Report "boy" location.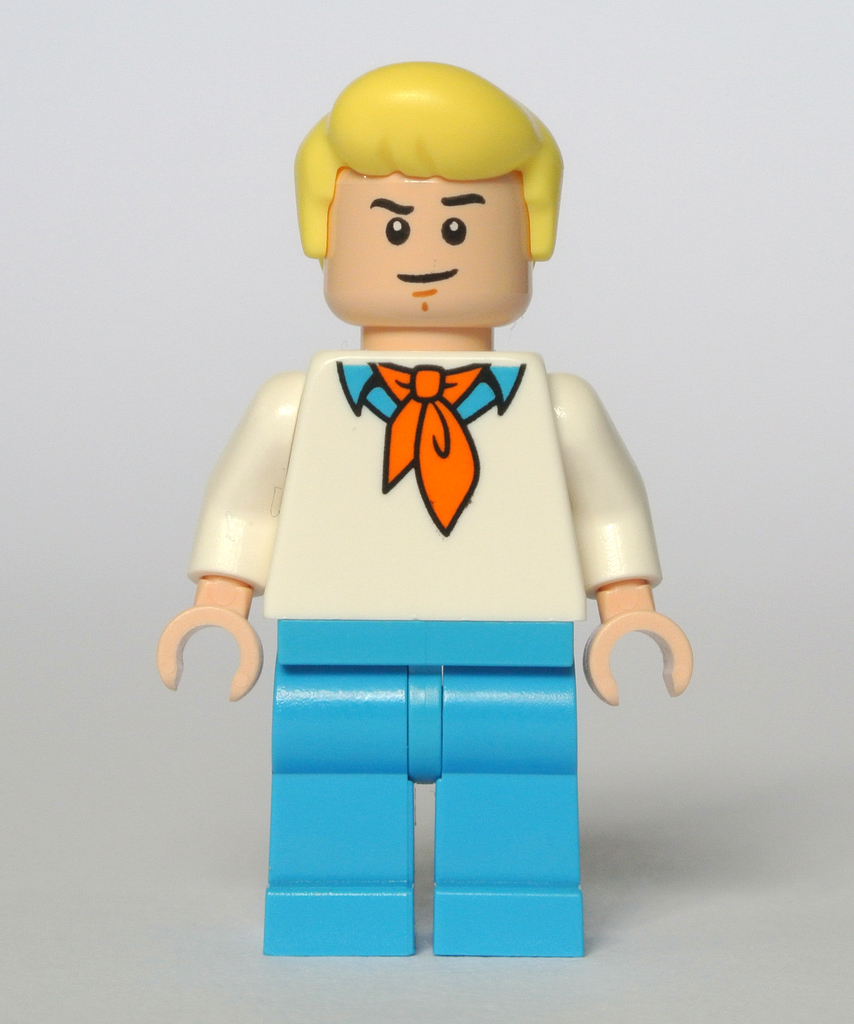
Report: [x1=156, y1=61, x2=689, y2=952].
